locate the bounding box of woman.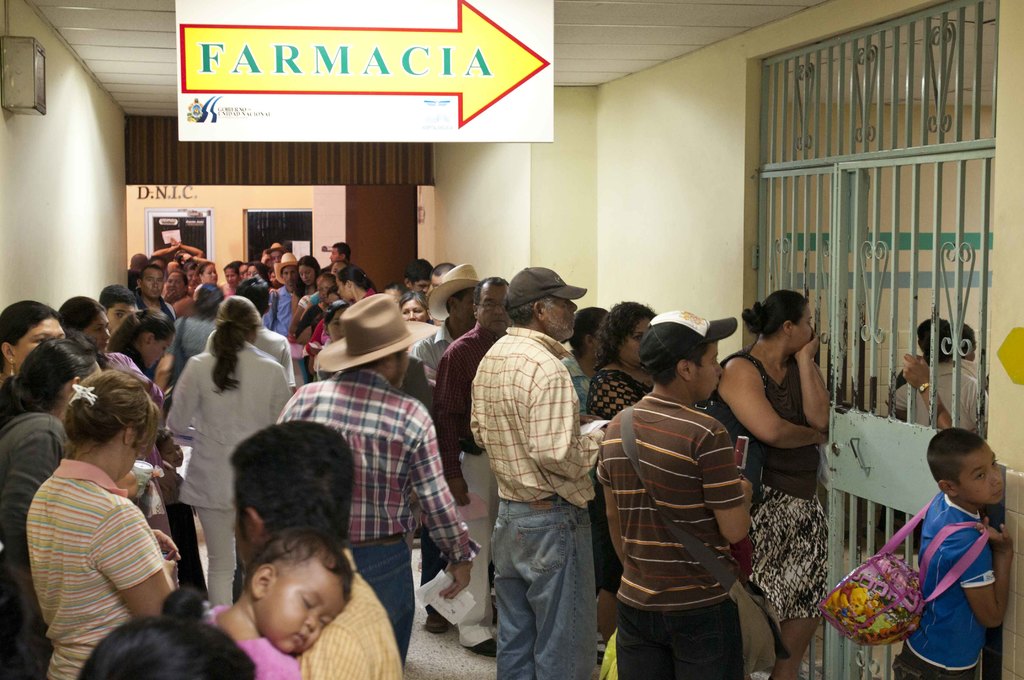
Bounding box: [145,287,276,608].
